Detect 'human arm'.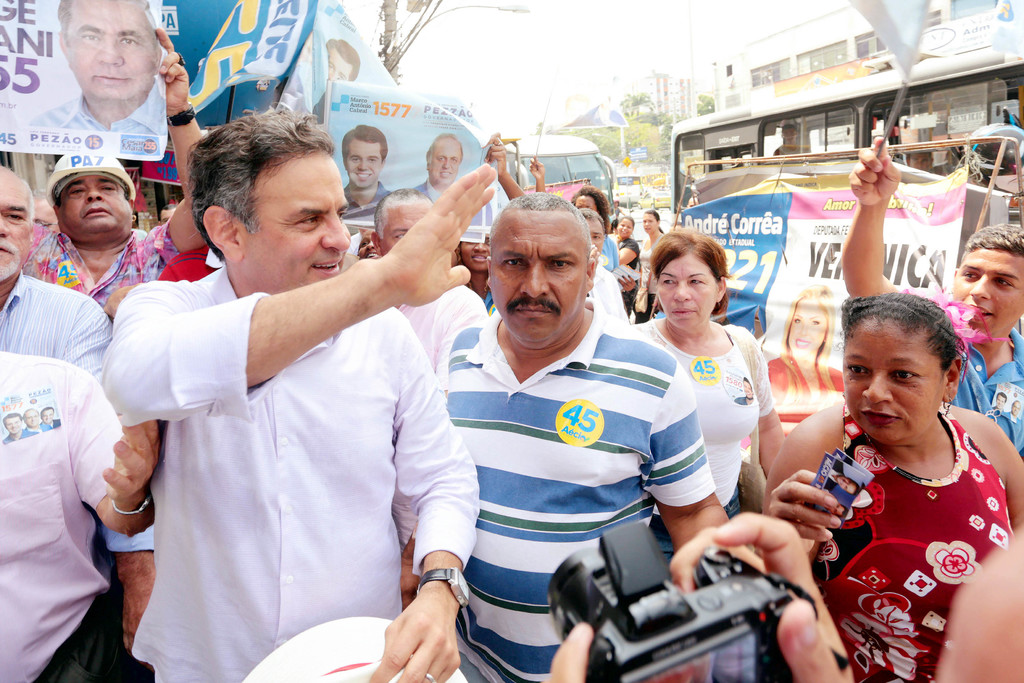
Detected at <box>845,129,938,316</box>.
